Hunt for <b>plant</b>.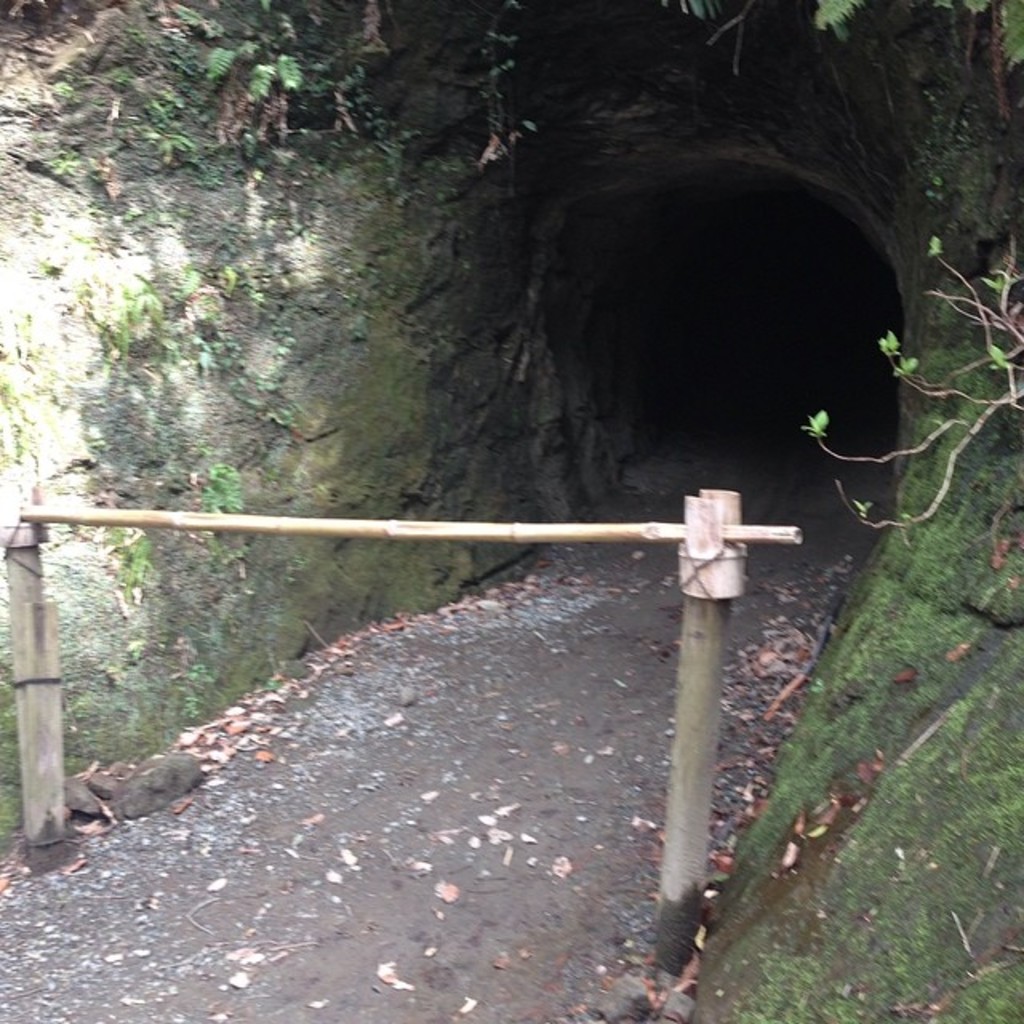
Hunted down at (left=475, top=0, right=534, bottom=168).
